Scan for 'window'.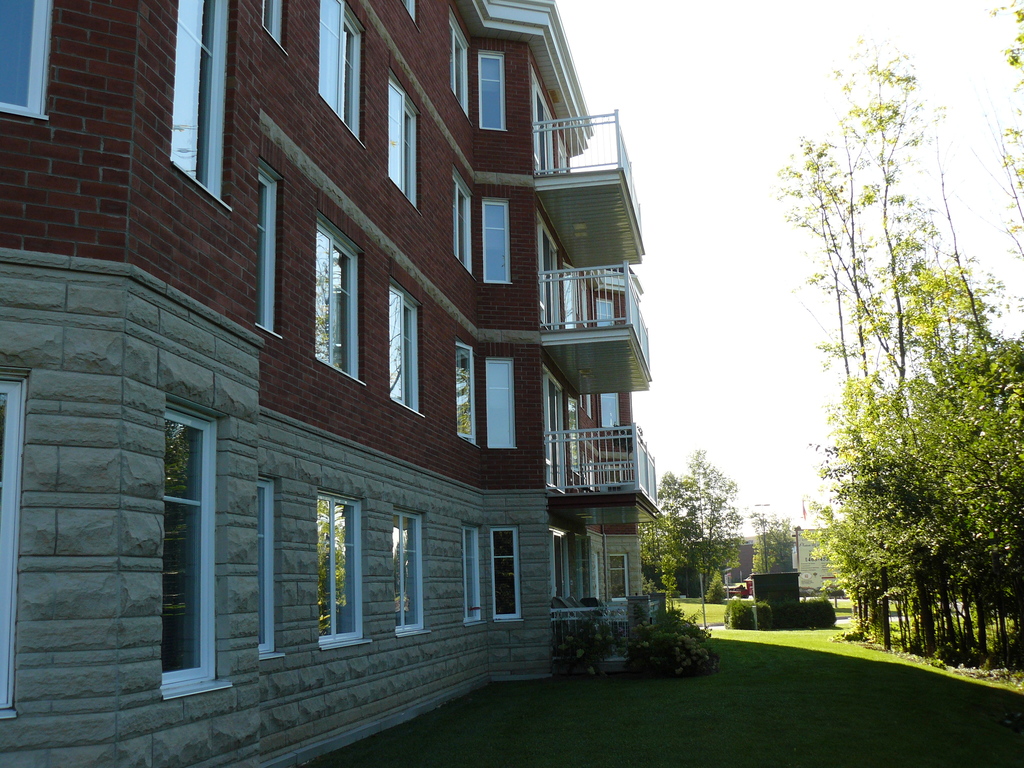
Scan result: [left=316, top=486, right=372, bottom=653].
